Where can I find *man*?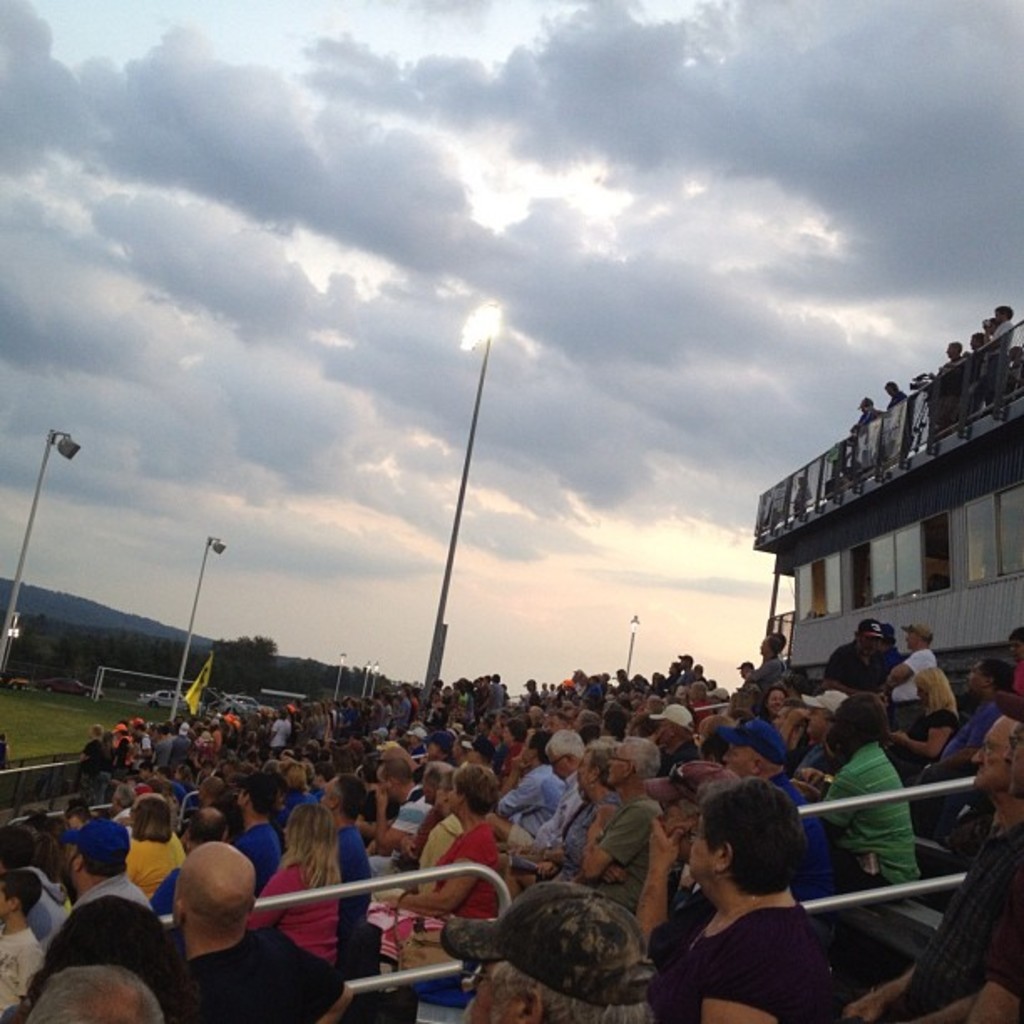
You can find it at [left=325, top=768, right=378, bottom=940].
